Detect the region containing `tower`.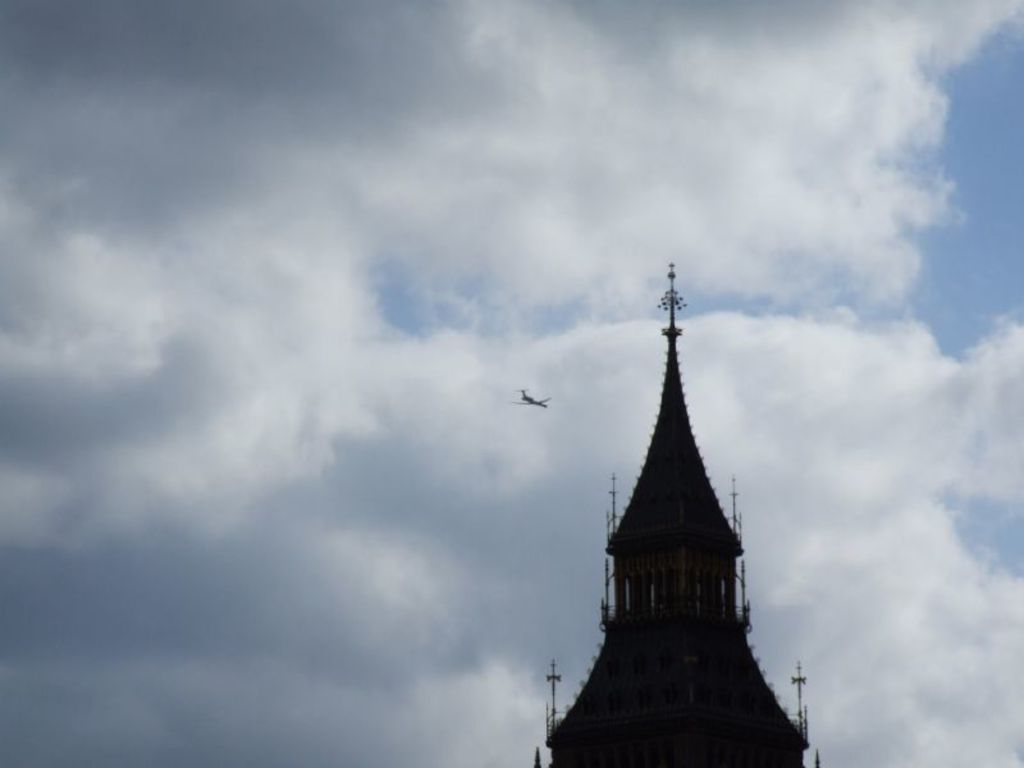
<bbox>541, 387, 818, 744</bbox>.
